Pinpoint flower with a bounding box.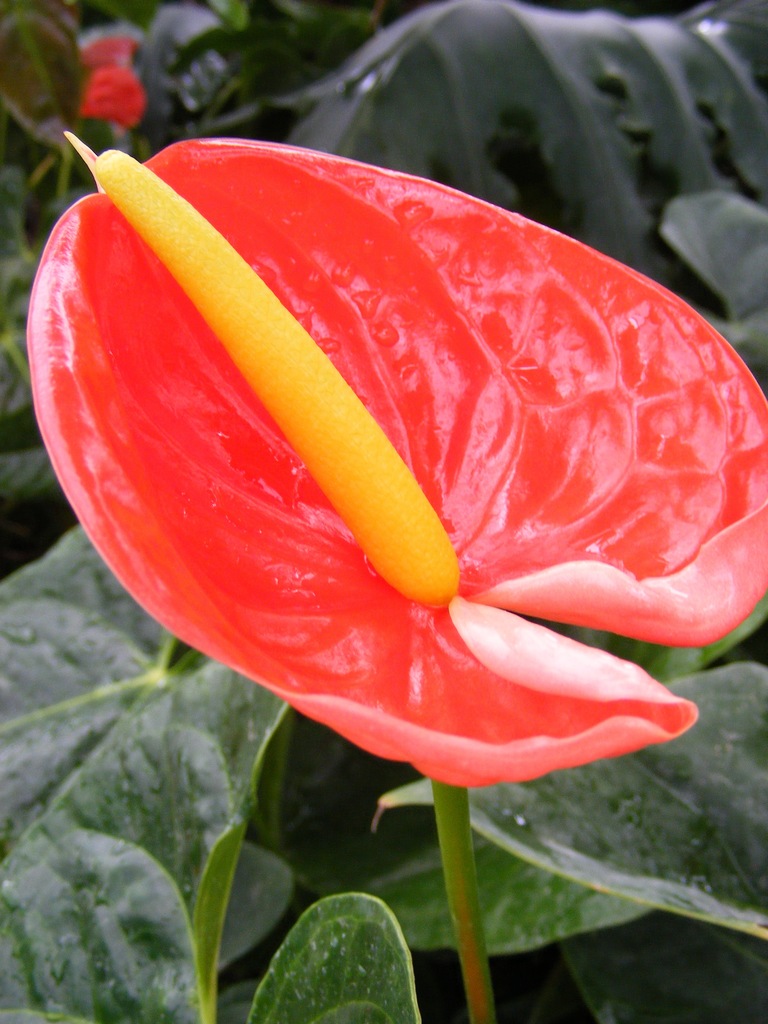
79,62,147,134.
